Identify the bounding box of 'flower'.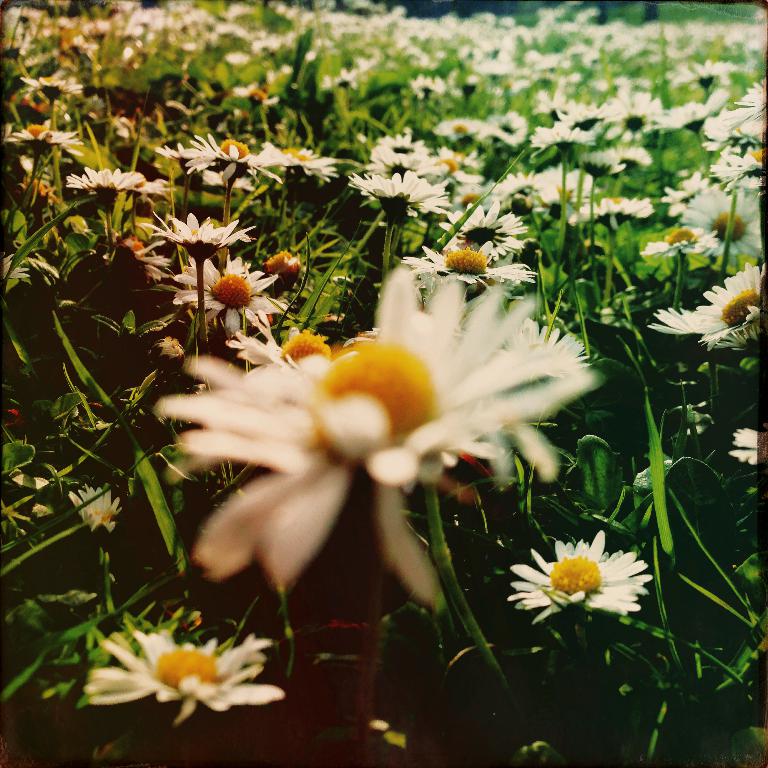
x1=65 y1=489 x2=125 y2=540.
